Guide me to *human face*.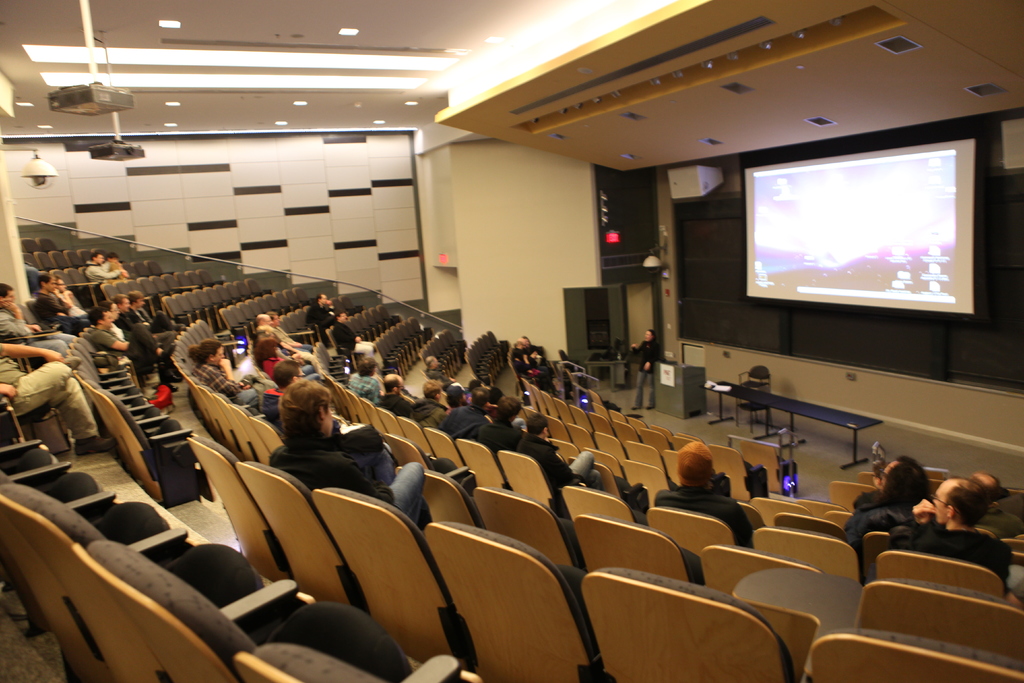
Guidance: [x1=638, y1=325, x2=659, y2=345].
